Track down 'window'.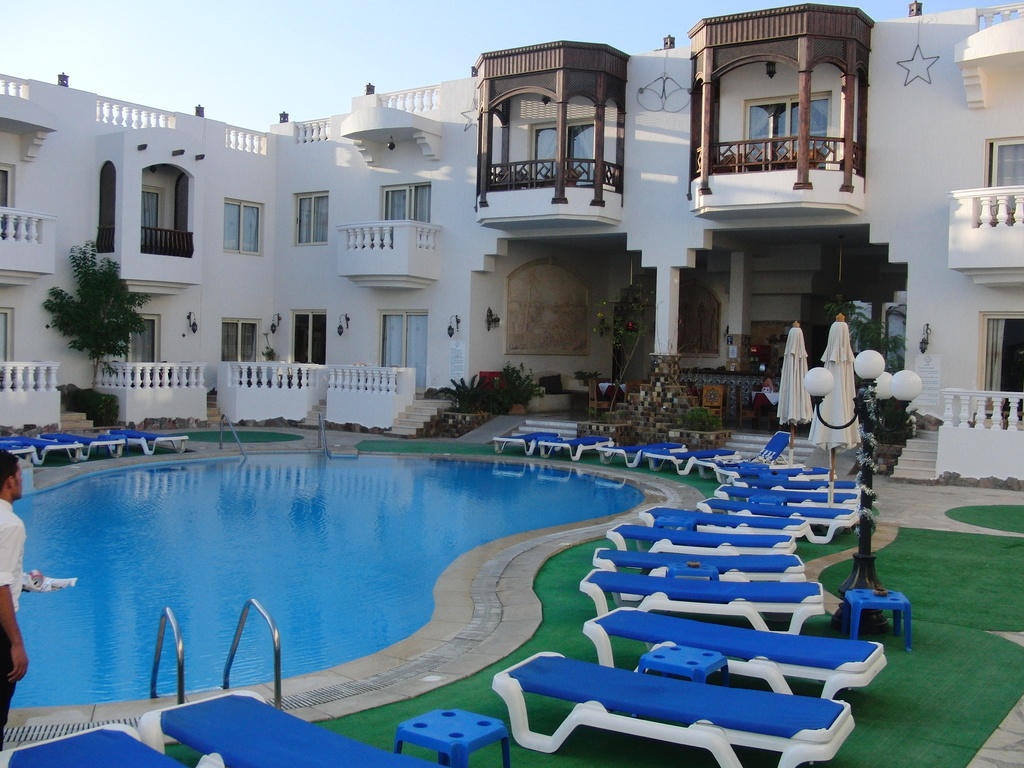
Tracked to select_region(220, 199, 268, 259).
